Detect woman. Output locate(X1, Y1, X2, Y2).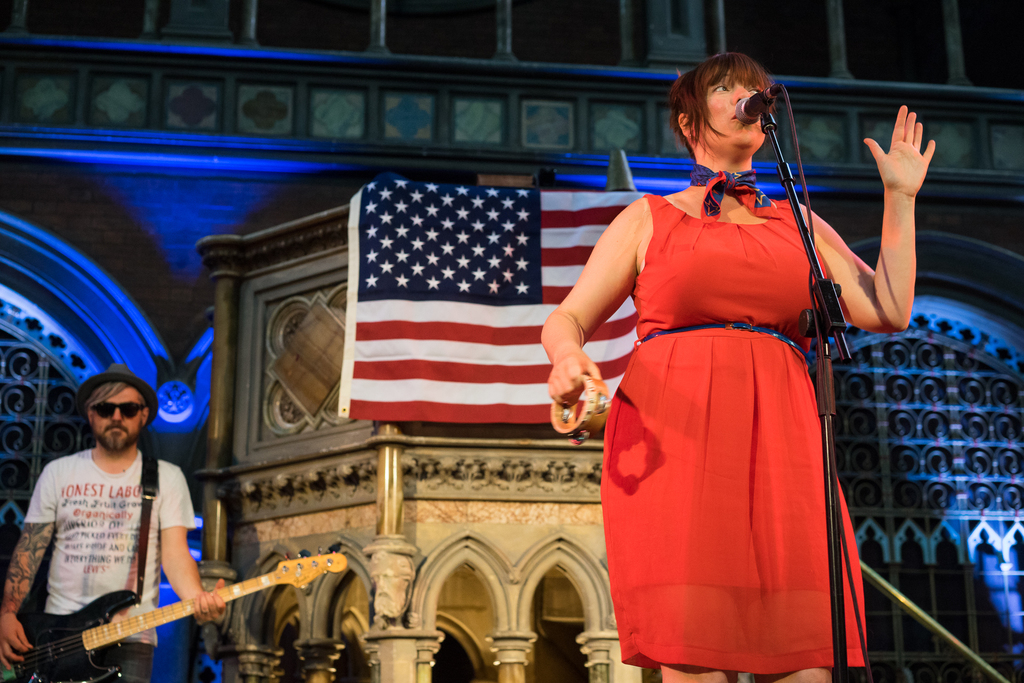
locate(447, 93, 881, 669).
